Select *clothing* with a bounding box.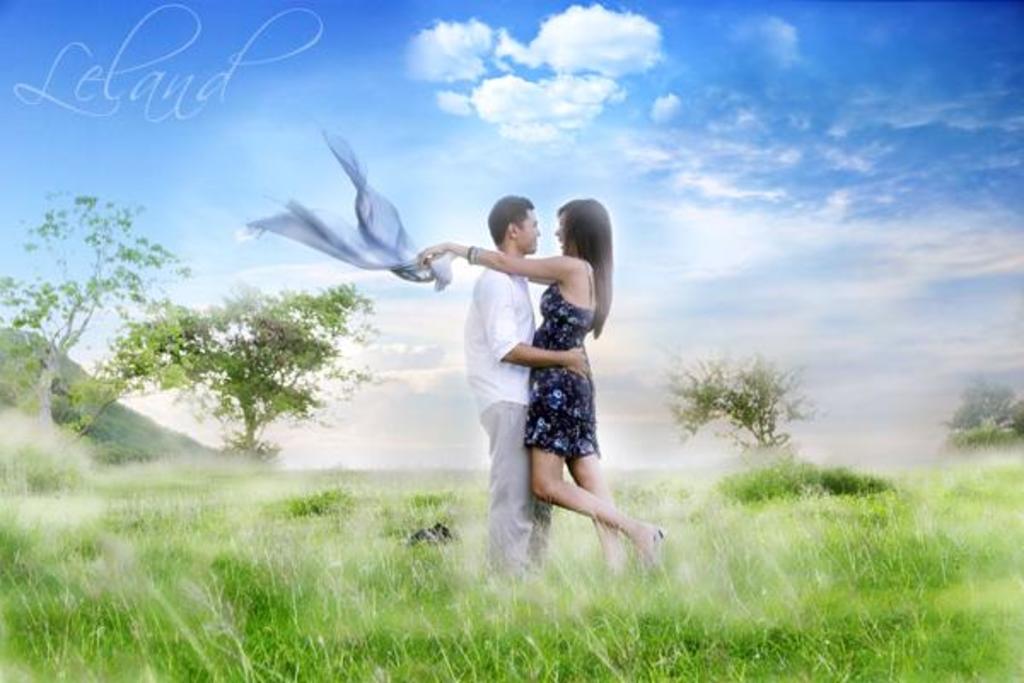
bbox=[461, 265, 551, 584].
